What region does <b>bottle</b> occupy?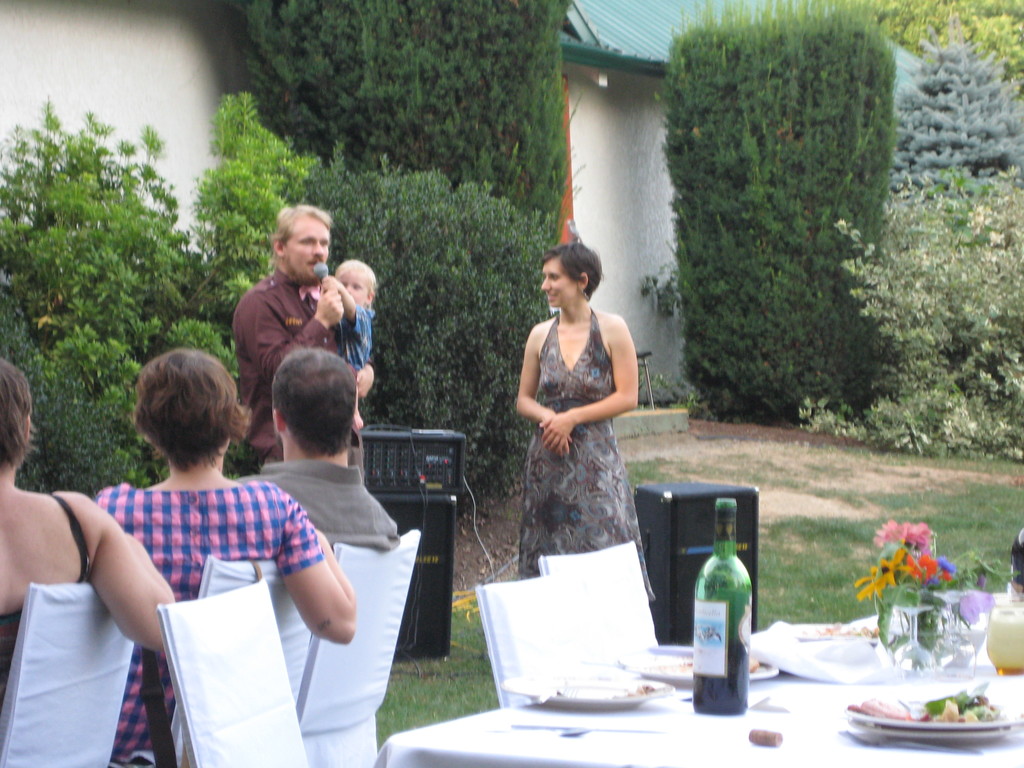
<region>696, 498, 760, 715</region>.
